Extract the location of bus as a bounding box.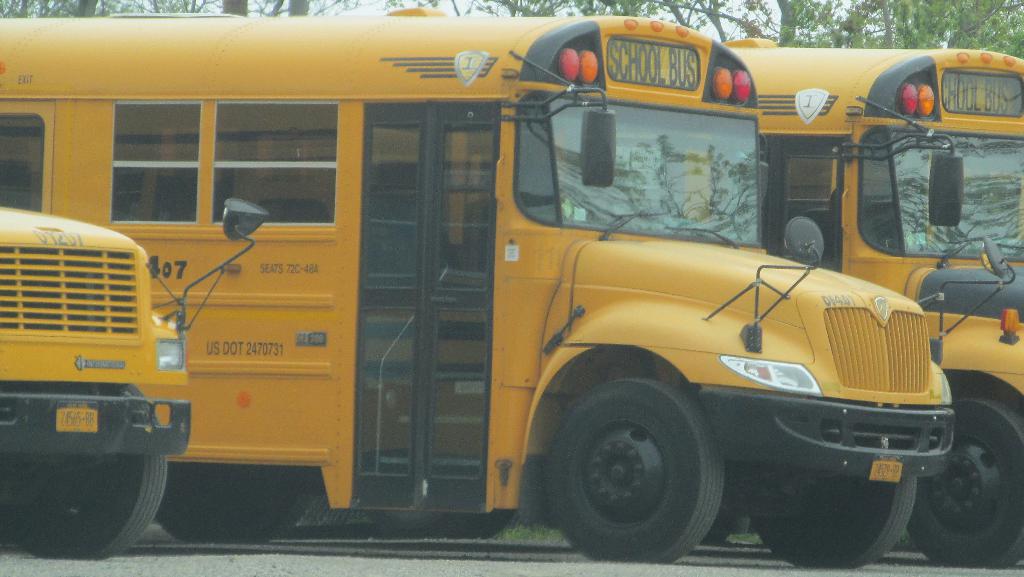
Rect(2, 201, 276, 561).
